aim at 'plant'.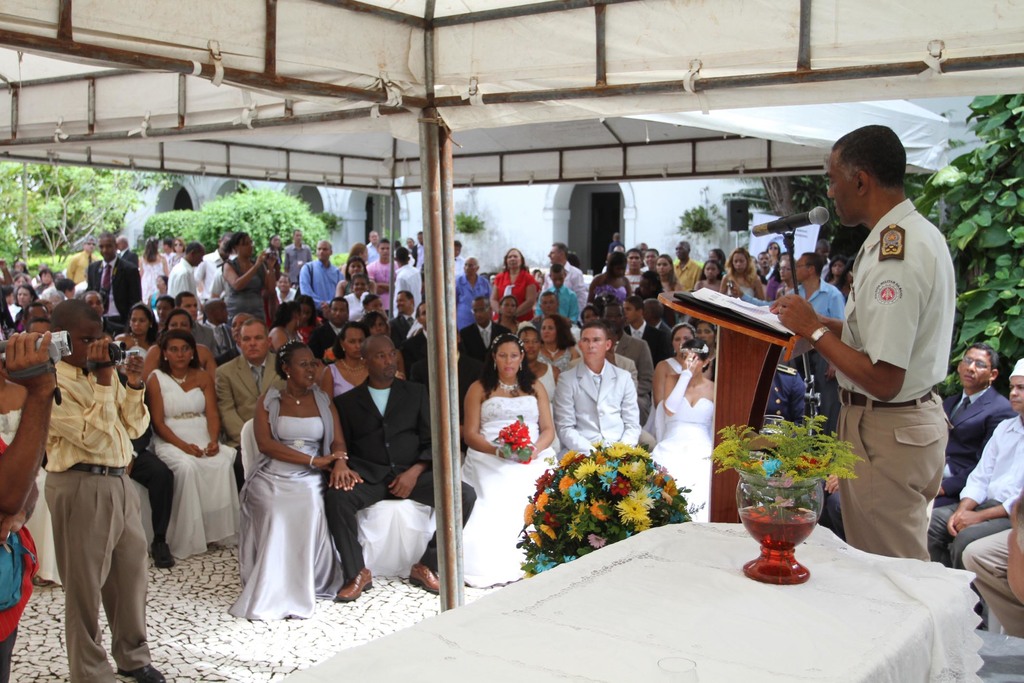
Aimed at 193:181:337:258.
